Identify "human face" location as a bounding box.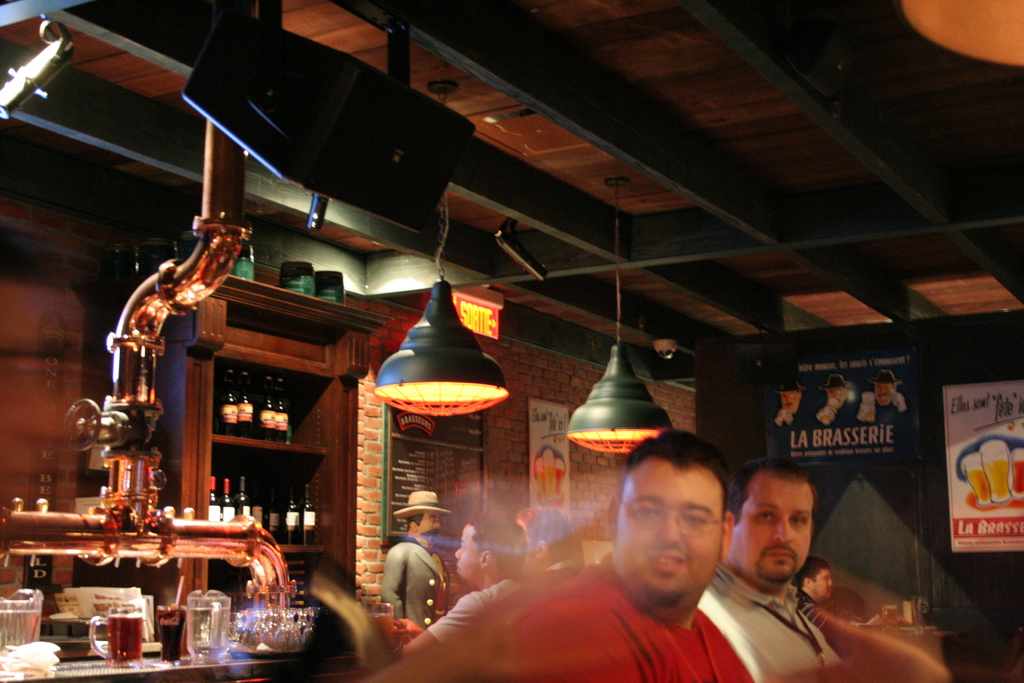
rect(414, 516, 440, 546).
